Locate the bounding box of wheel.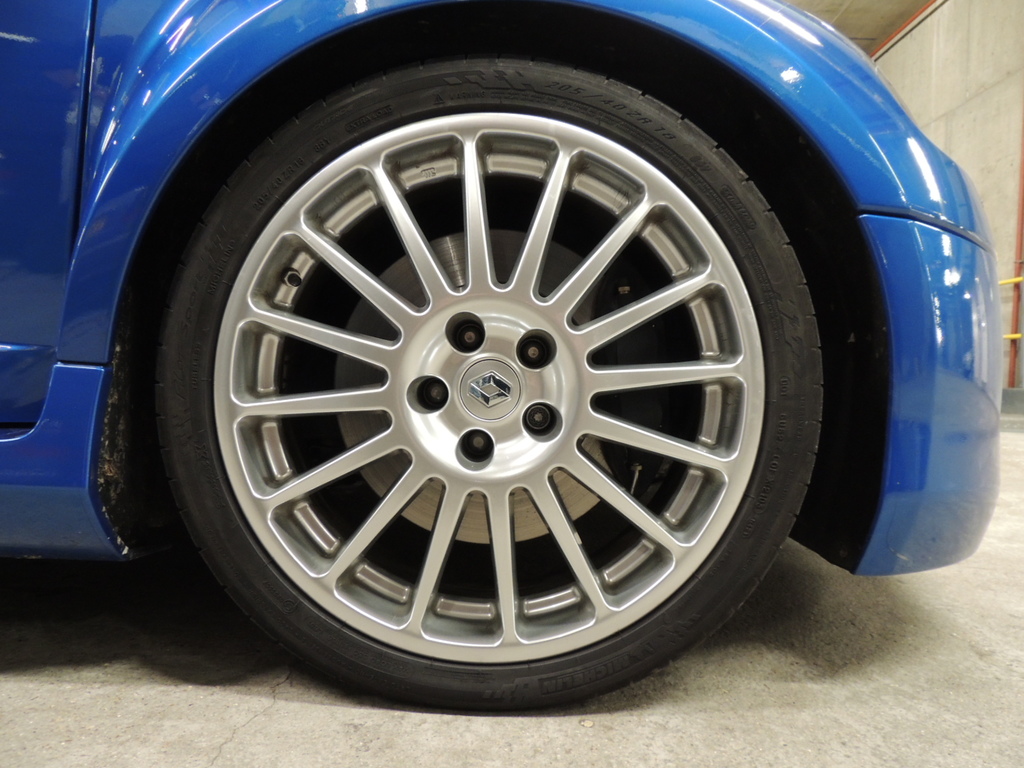
Bounding box: region(148, 48, 826, 721).
